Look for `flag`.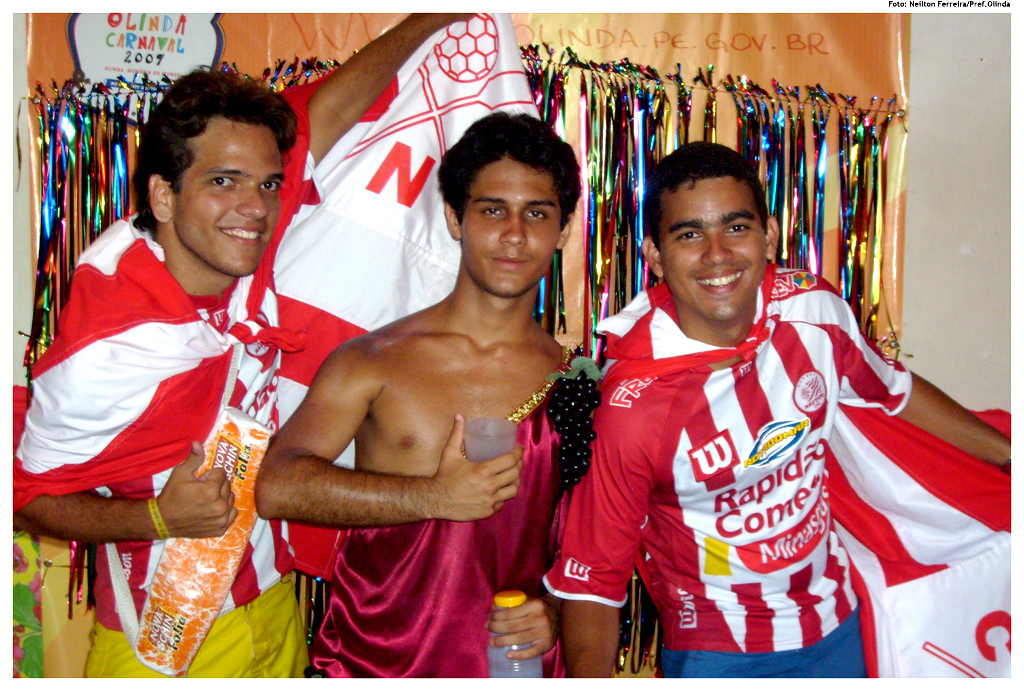
Found: bbox=(0, 11, 559, 573).
